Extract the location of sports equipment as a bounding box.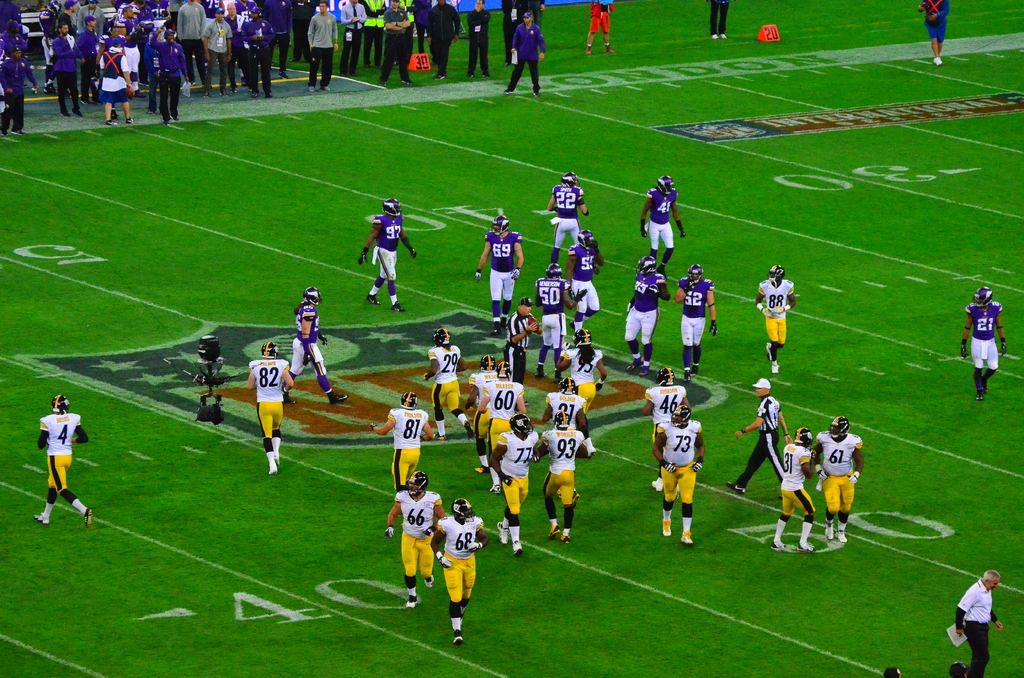
region(527, 316, 540, 331).
